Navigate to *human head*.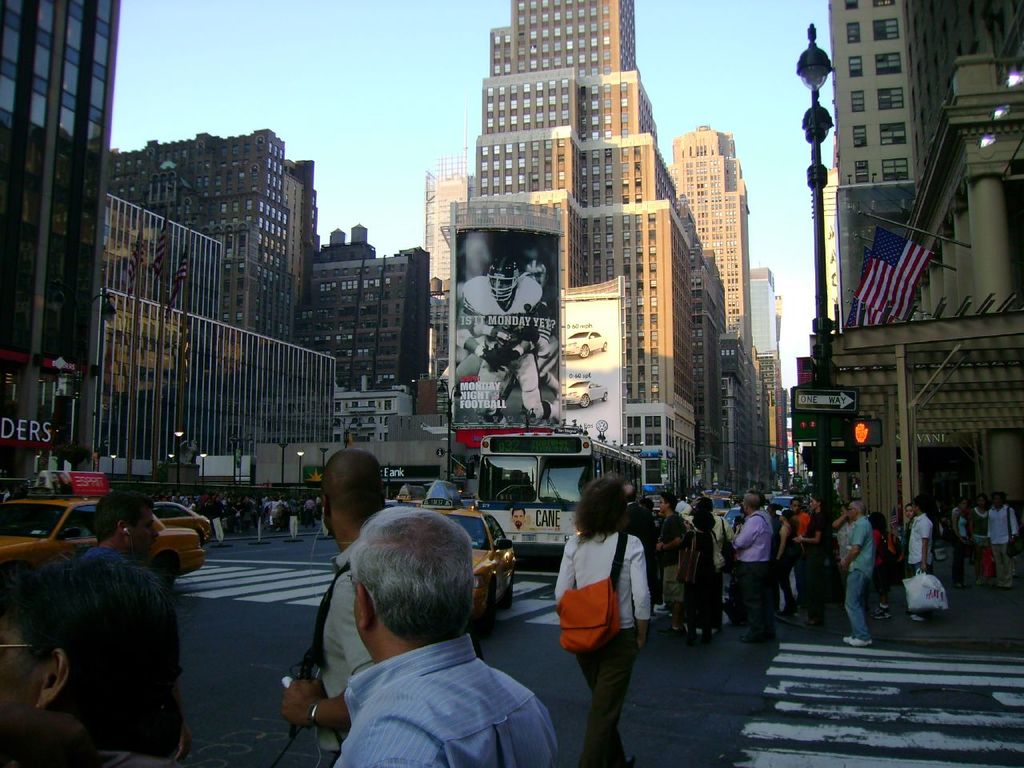
Navigation target: <box>741,492,762,518</box>.
